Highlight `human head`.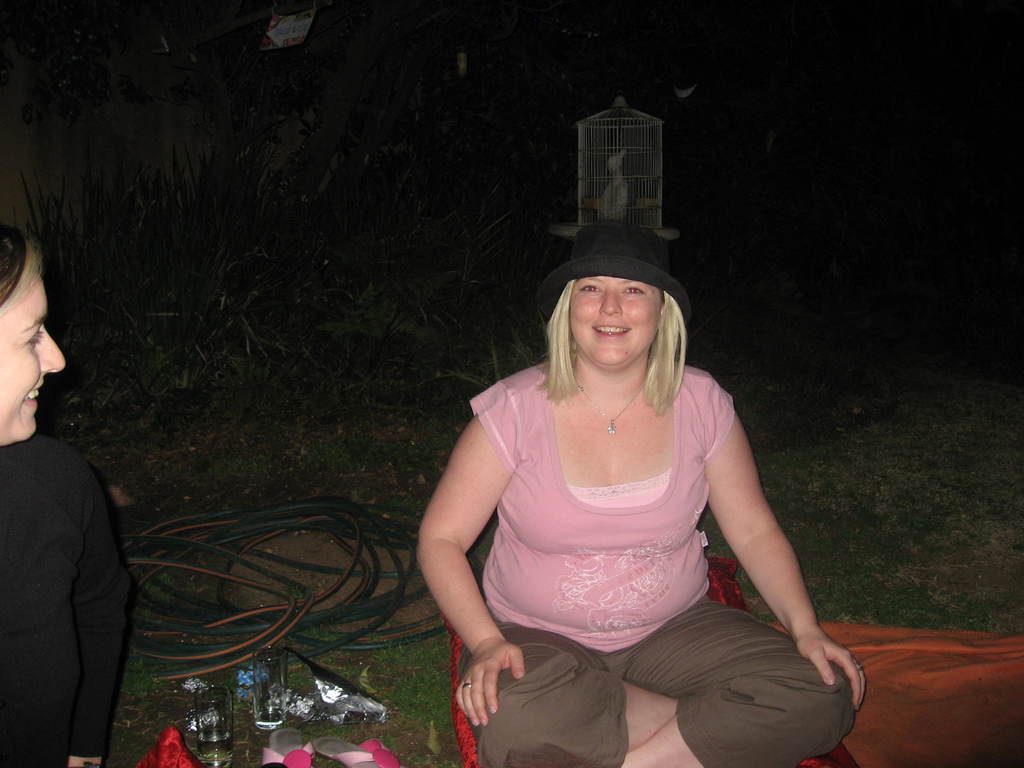
Highlighted region: pyautogui.locateOnScreen(538, 227, 701, 388).
